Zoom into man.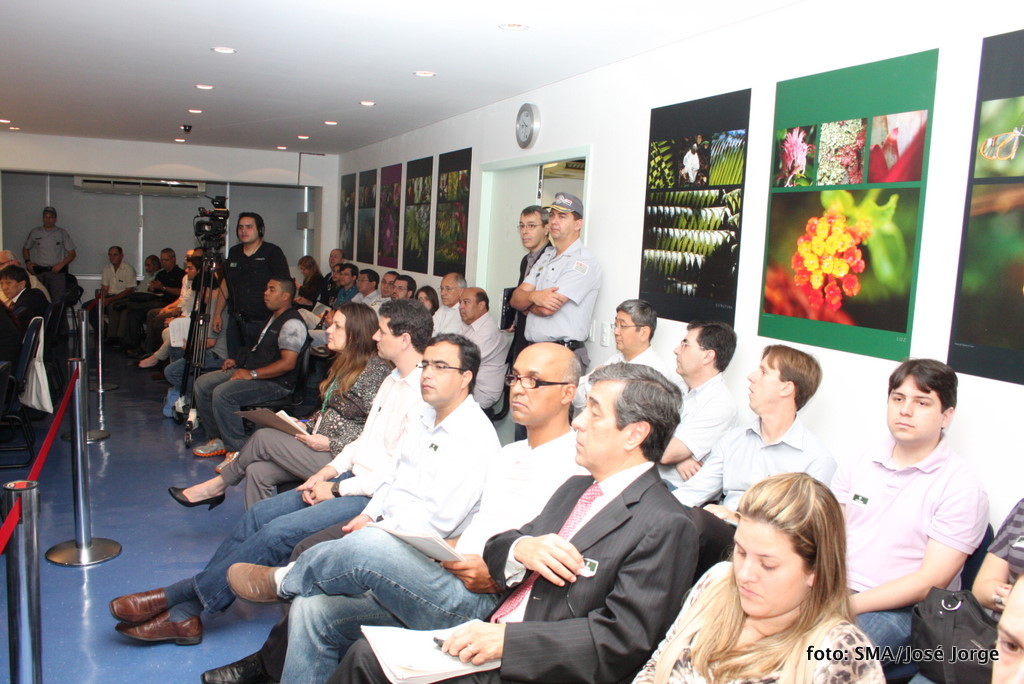
Zoom target: 0:245:65:325.
